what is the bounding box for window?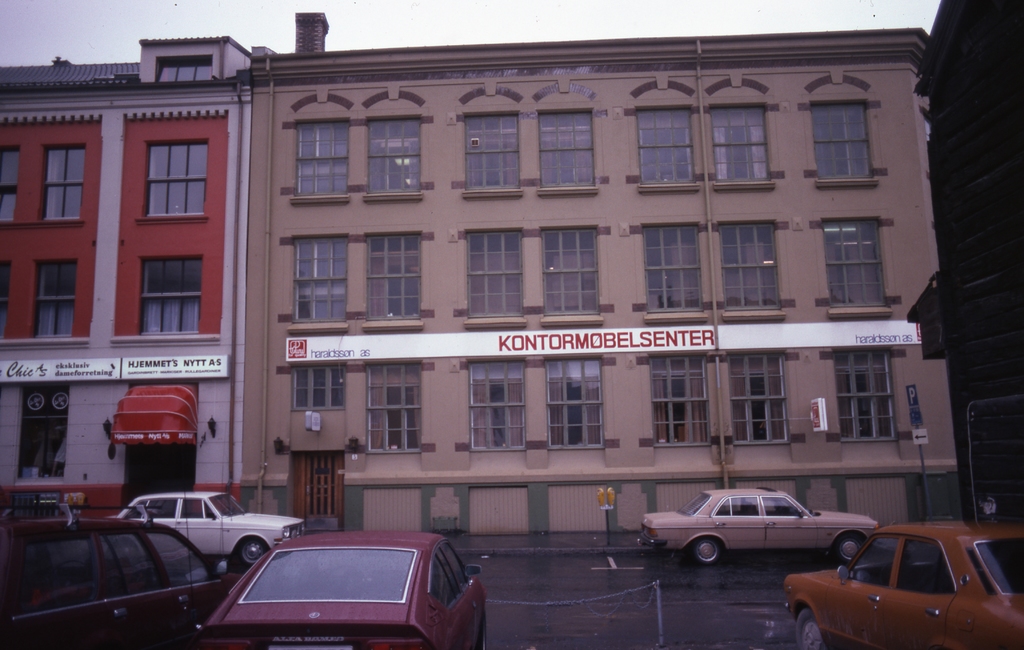
{"x1": 640, "y1": 108, "x2": 698, "y2": 183}.
